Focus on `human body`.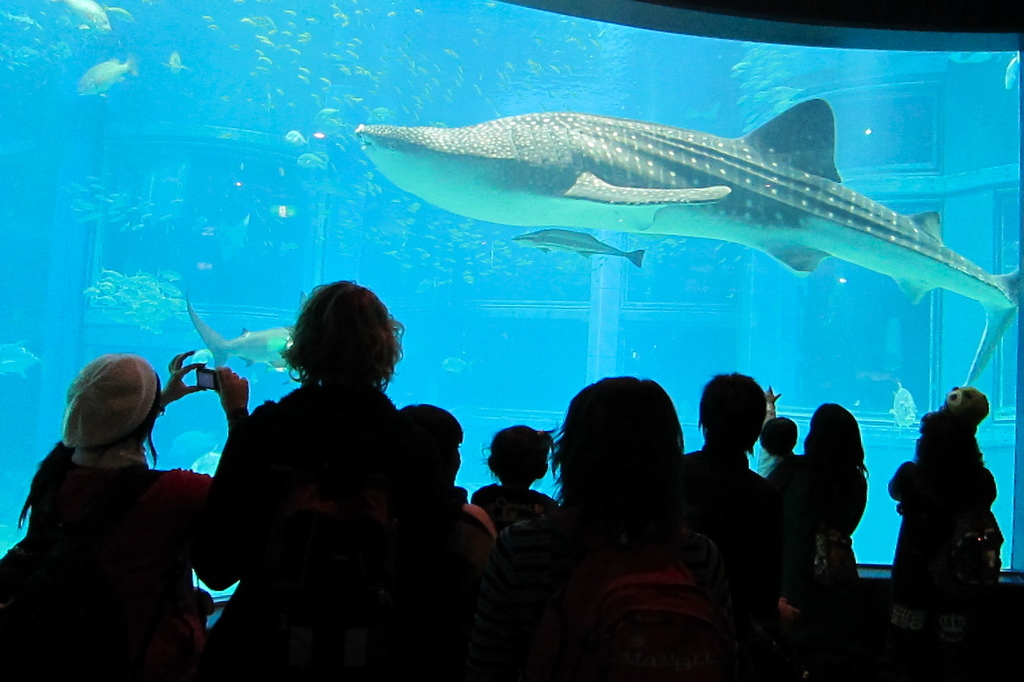
Focused at <box>794,405,871,618</box>.
